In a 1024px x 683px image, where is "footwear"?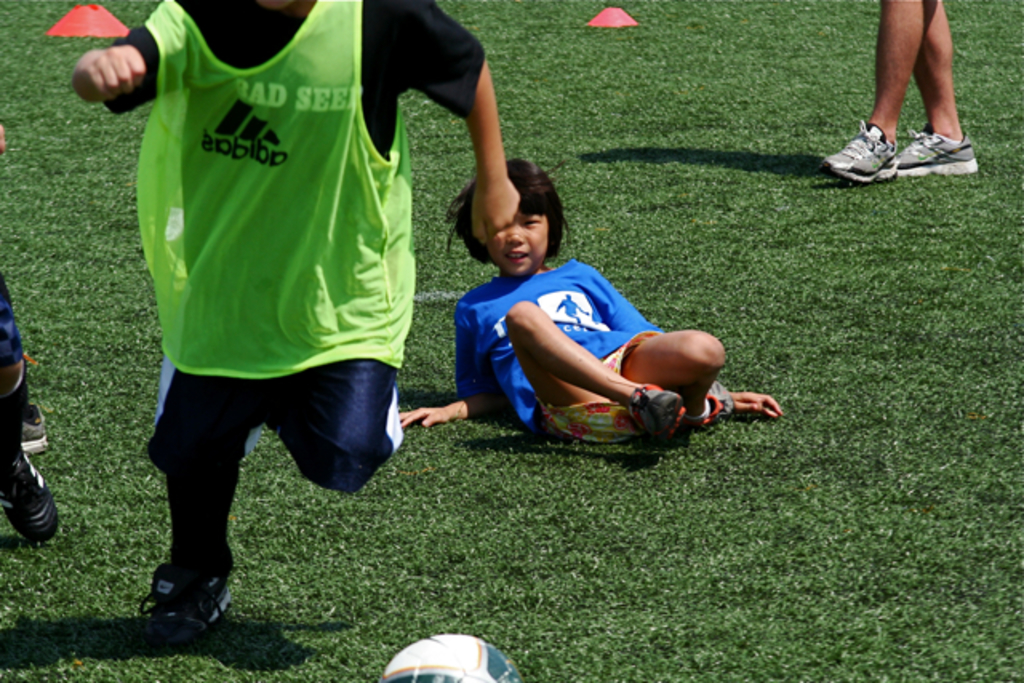
bbox(133, 563, 221, 646).
